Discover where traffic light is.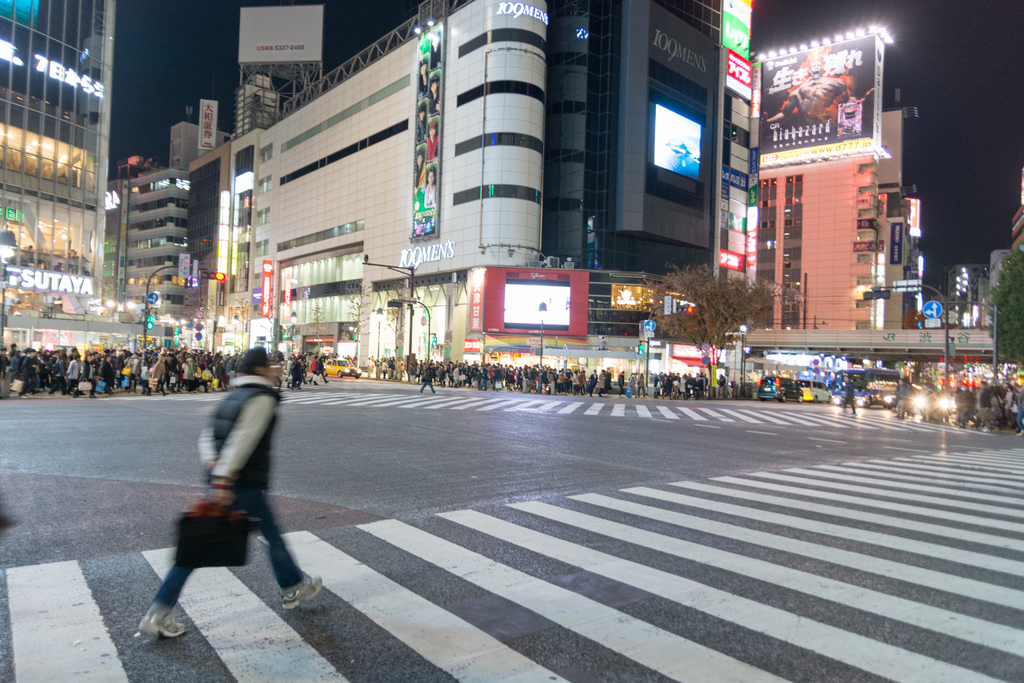
Discovered at 676 306 695 313.
